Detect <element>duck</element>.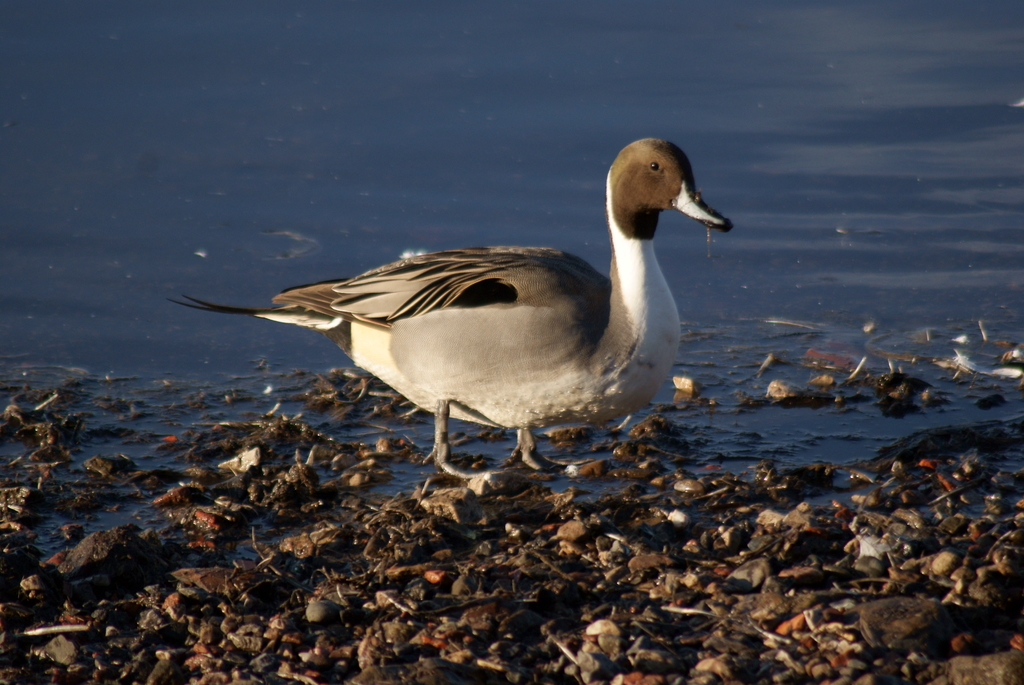
Detected at region(181, 127, 737, 494).
